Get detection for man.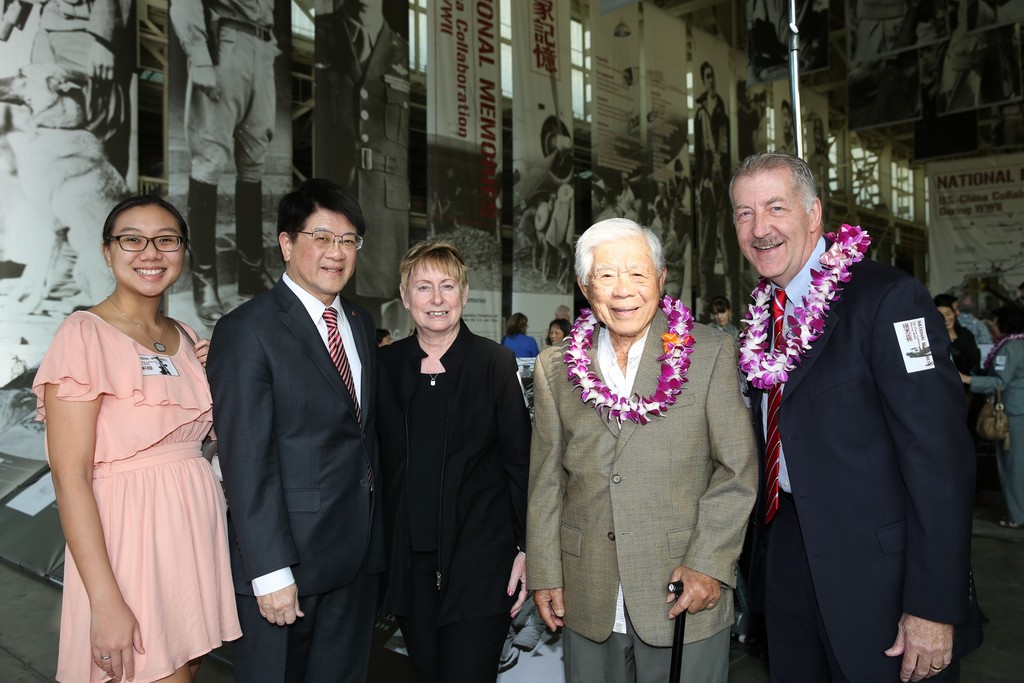
Detection: 194/160/394/673.
